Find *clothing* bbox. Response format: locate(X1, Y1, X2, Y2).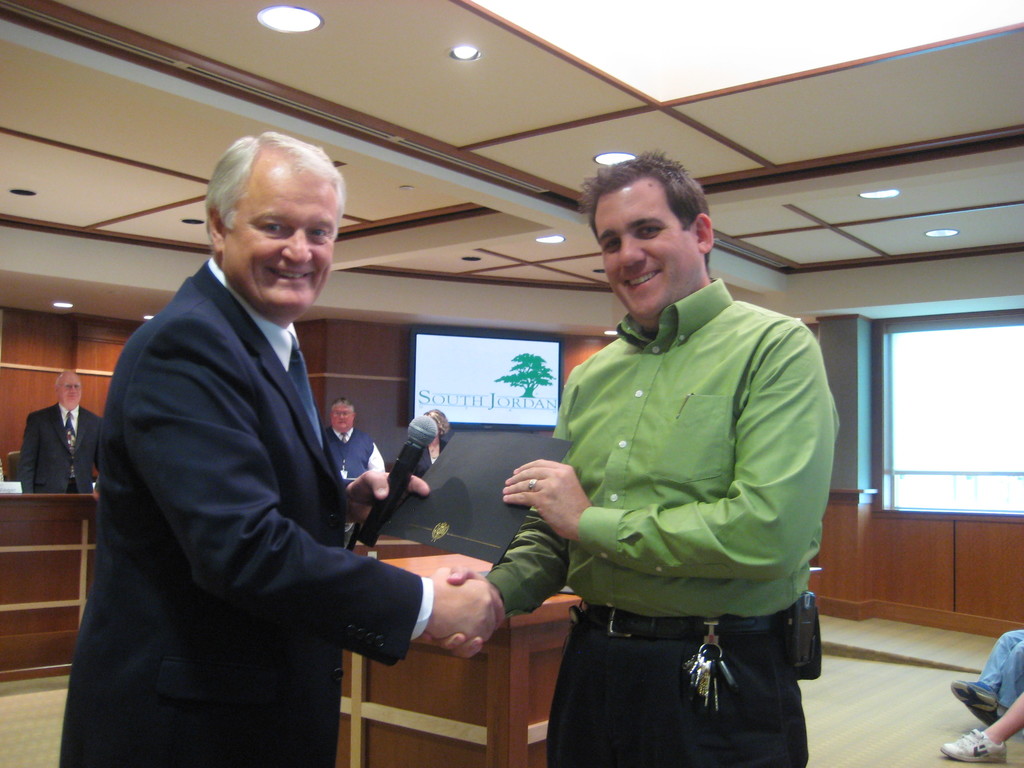
locate(487, 281, 840, 767).
